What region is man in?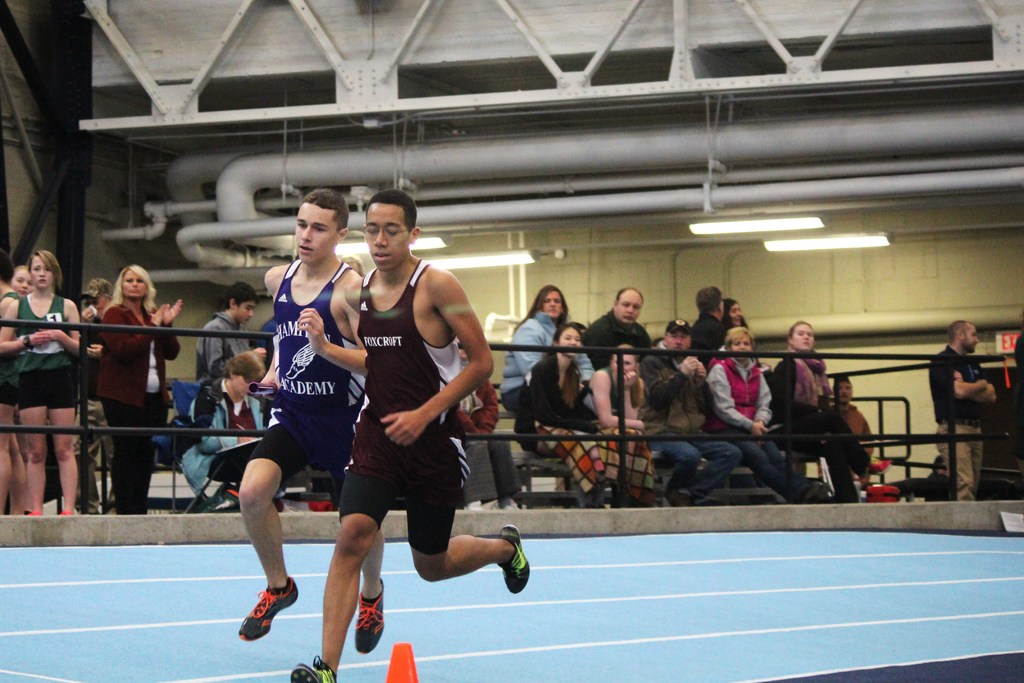
bbox=[692, 286, 728, 366].
